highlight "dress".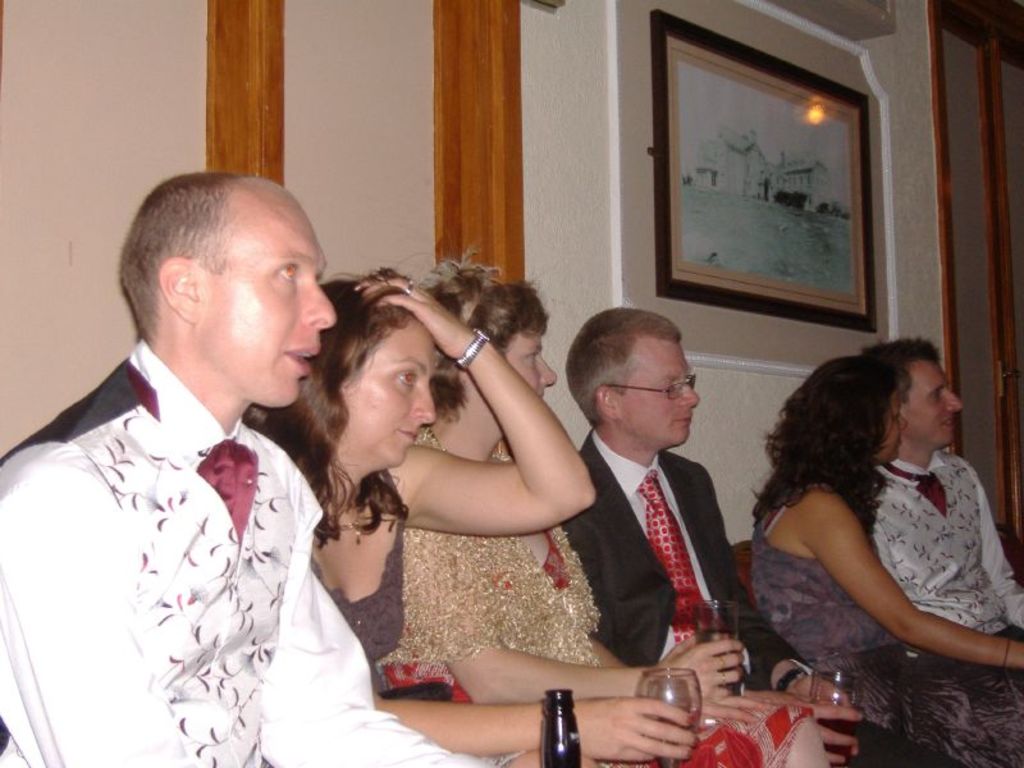
Highlighted region: bbox(749, 516, 1023, 767).
